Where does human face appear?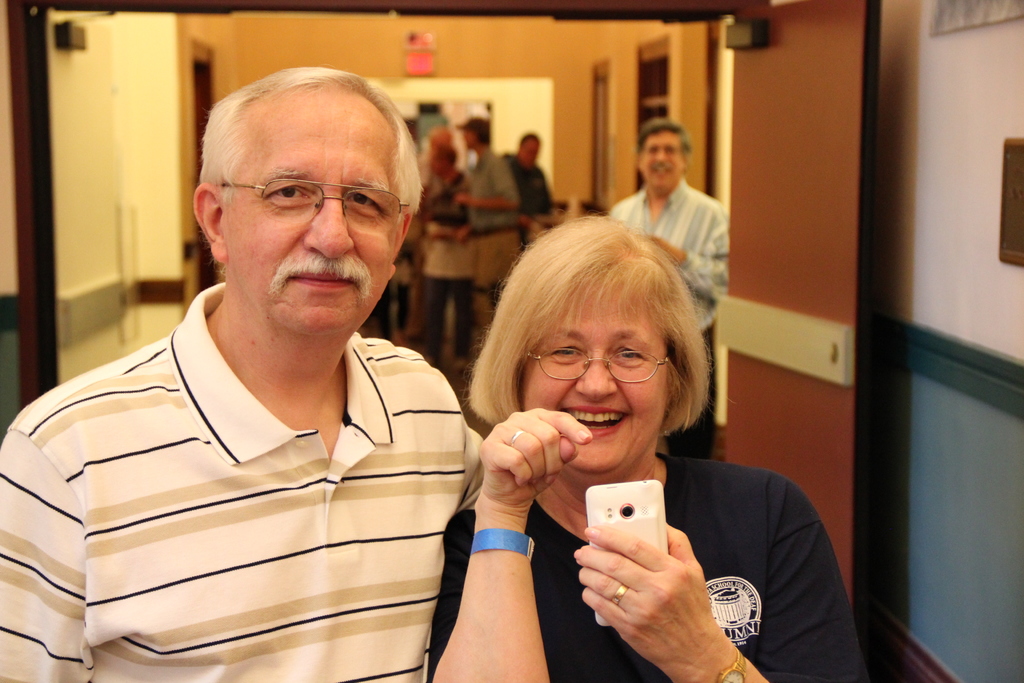
Appears at <box>430,154,450,173</box>.
